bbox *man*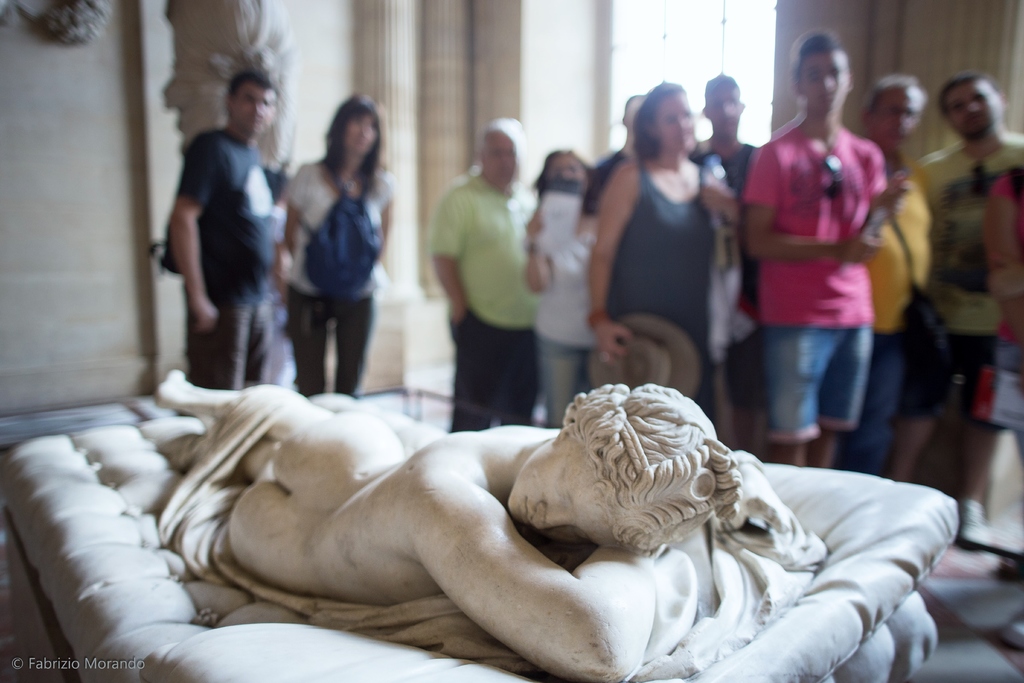
(left=738, top=28, right=906, bottom=466)
